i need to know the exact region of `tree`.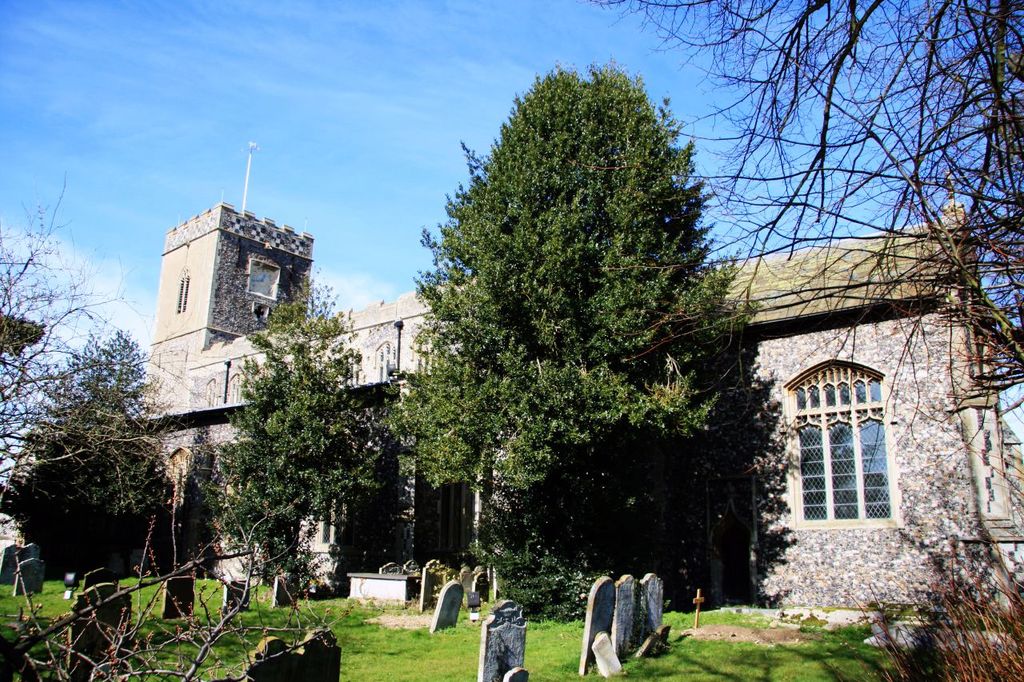
Region: (left=596, top=0, right=1023, bottom=498).
